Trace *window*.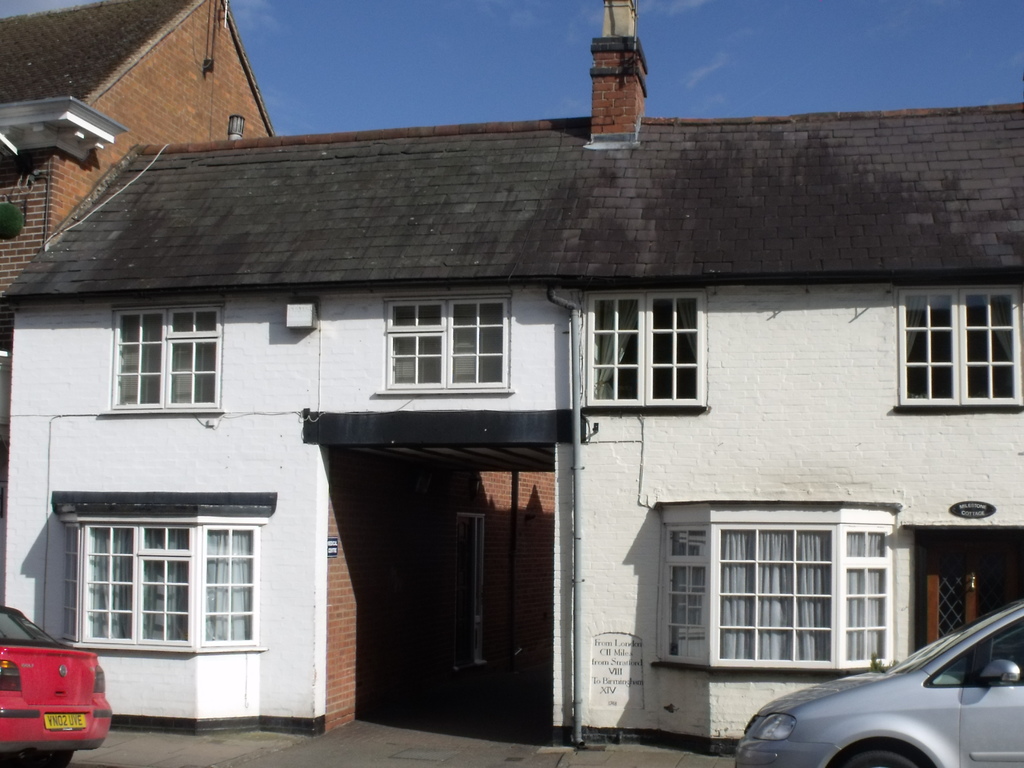
Traced to [111, 299, 225, 413].
